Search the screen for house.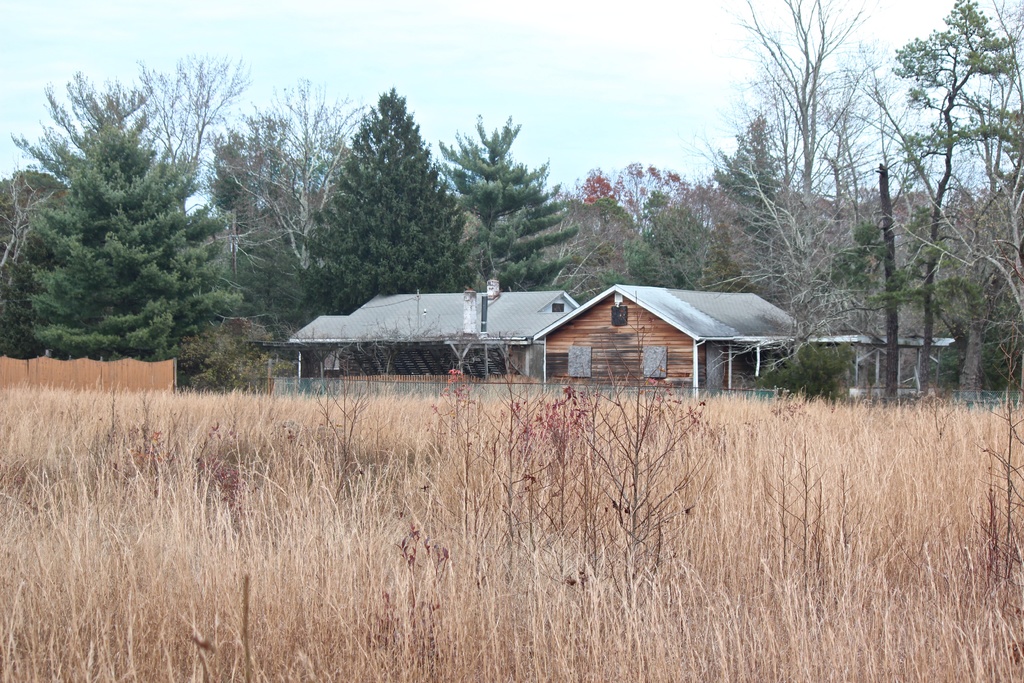
Found at box(279, 292, 581, 402).
